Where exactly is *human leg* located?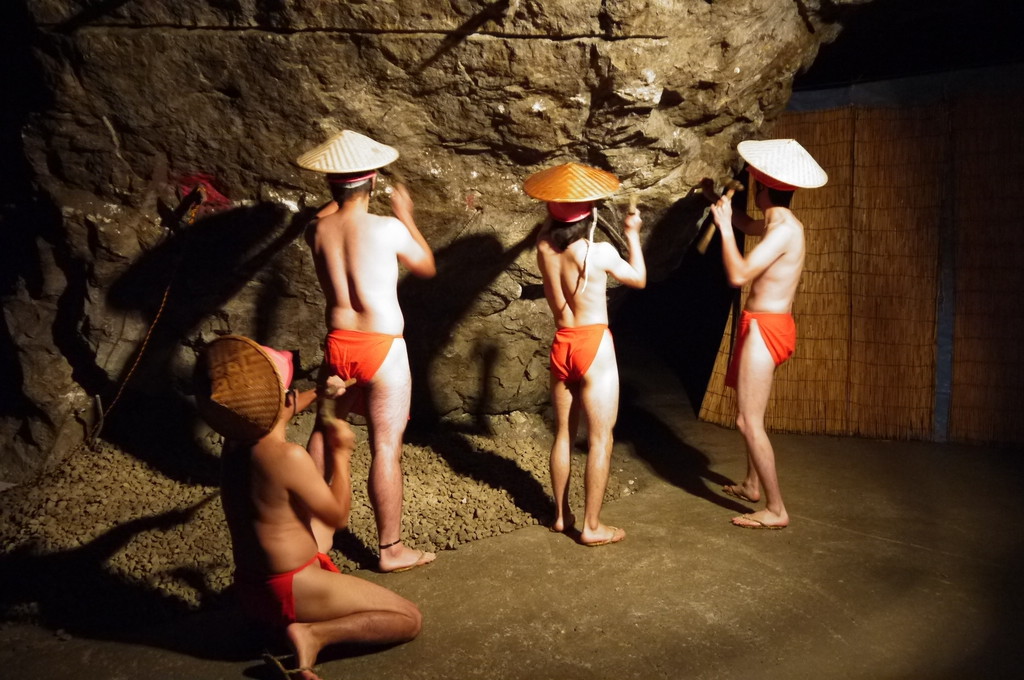
Its bounding box is l=736, t=319, r=797, b=528.
